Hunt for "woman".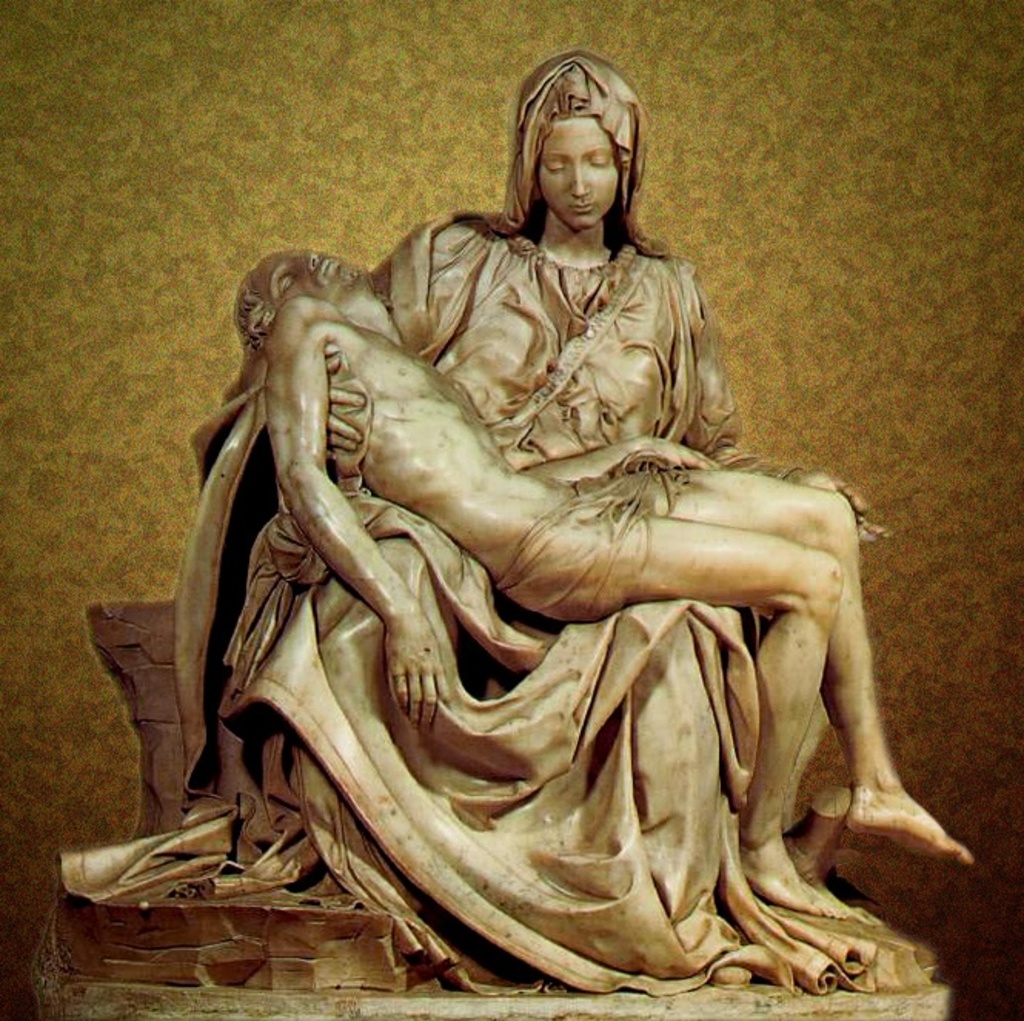
Hunted down at detection(46, 49, 935, 1007).
